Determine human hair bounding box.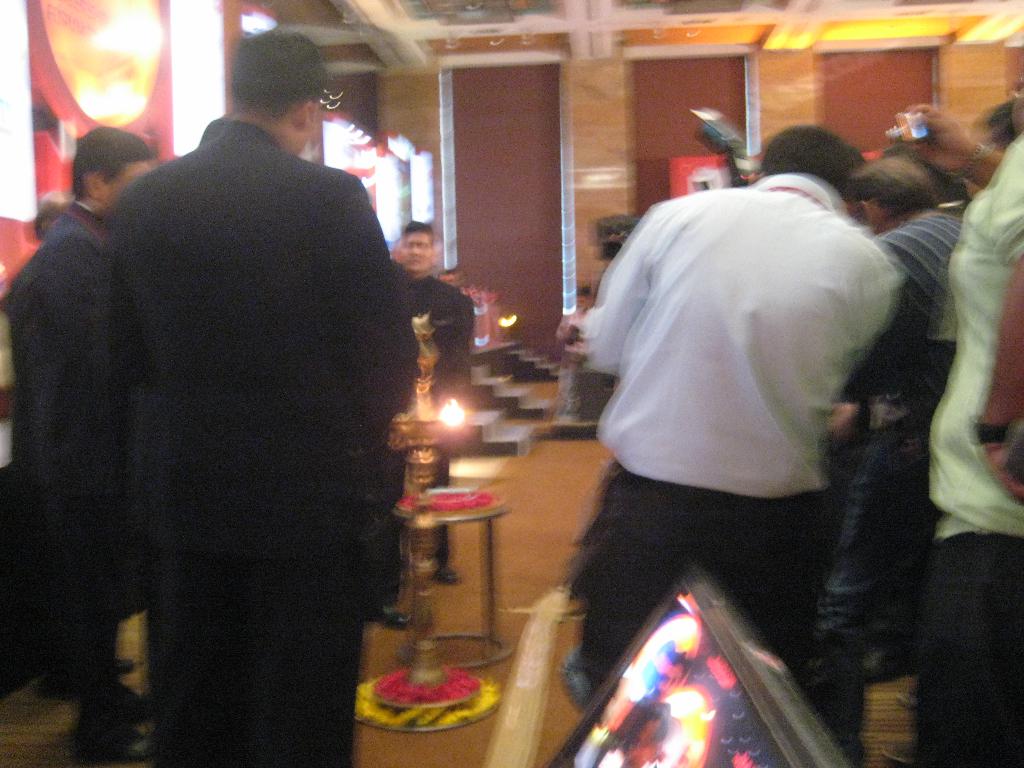
Determined: [left=224, top=23, right=323, bottom=122].
